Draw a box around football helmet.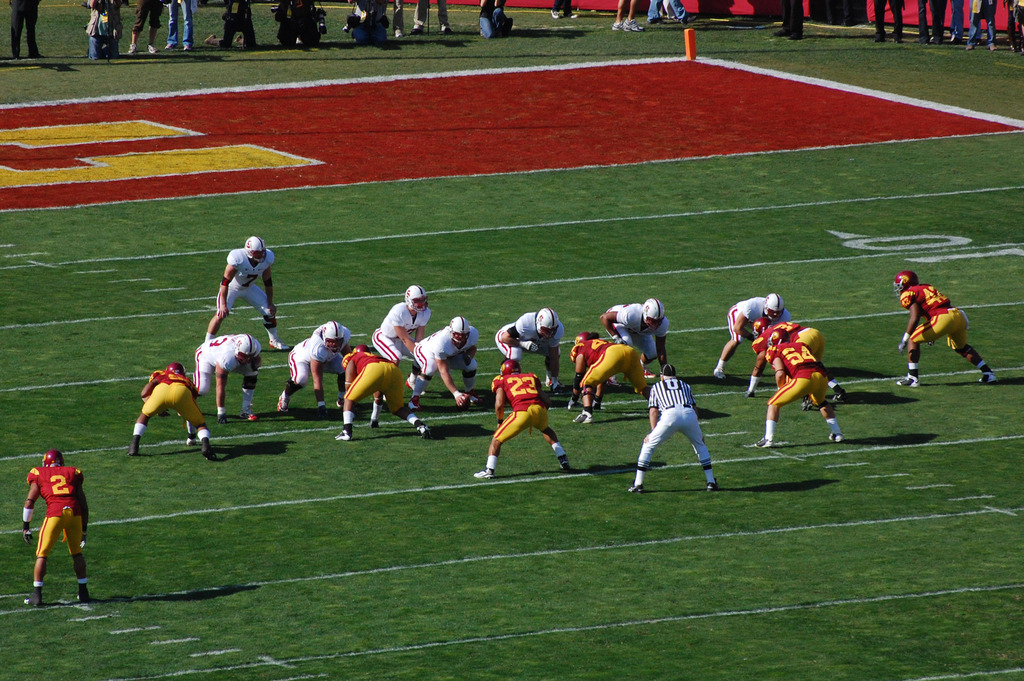
<box>646,297,663,322</box>.
